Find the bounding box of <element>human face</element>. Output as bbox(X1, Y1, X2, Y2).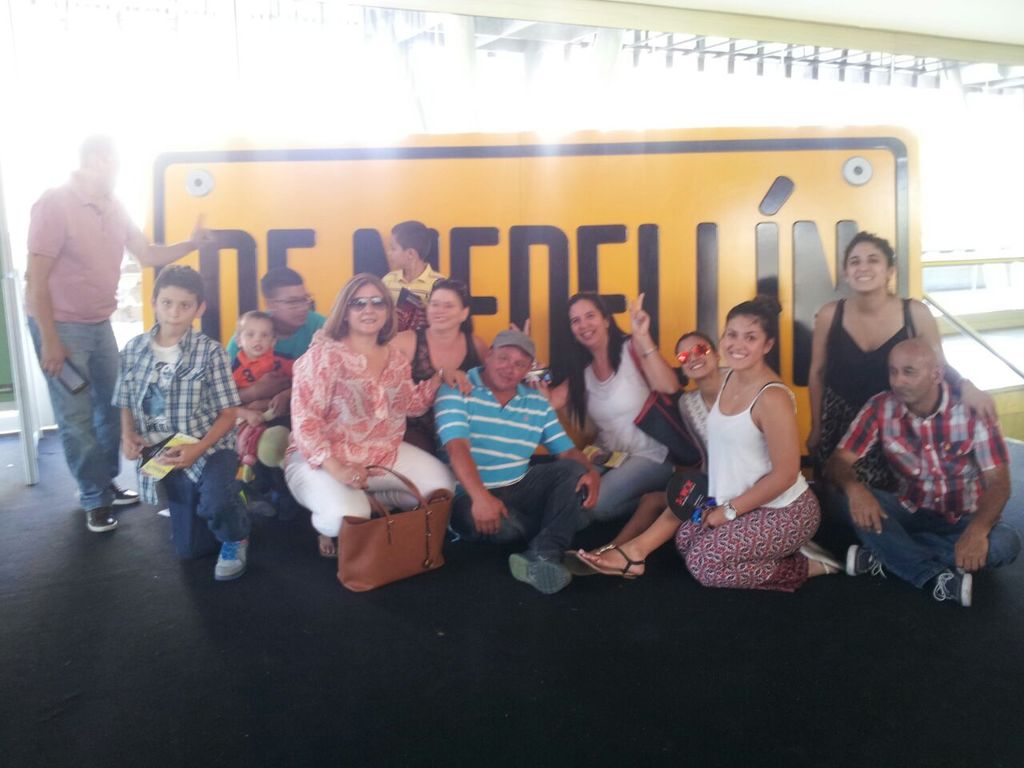
bbox(276, 278, 312, 326).
